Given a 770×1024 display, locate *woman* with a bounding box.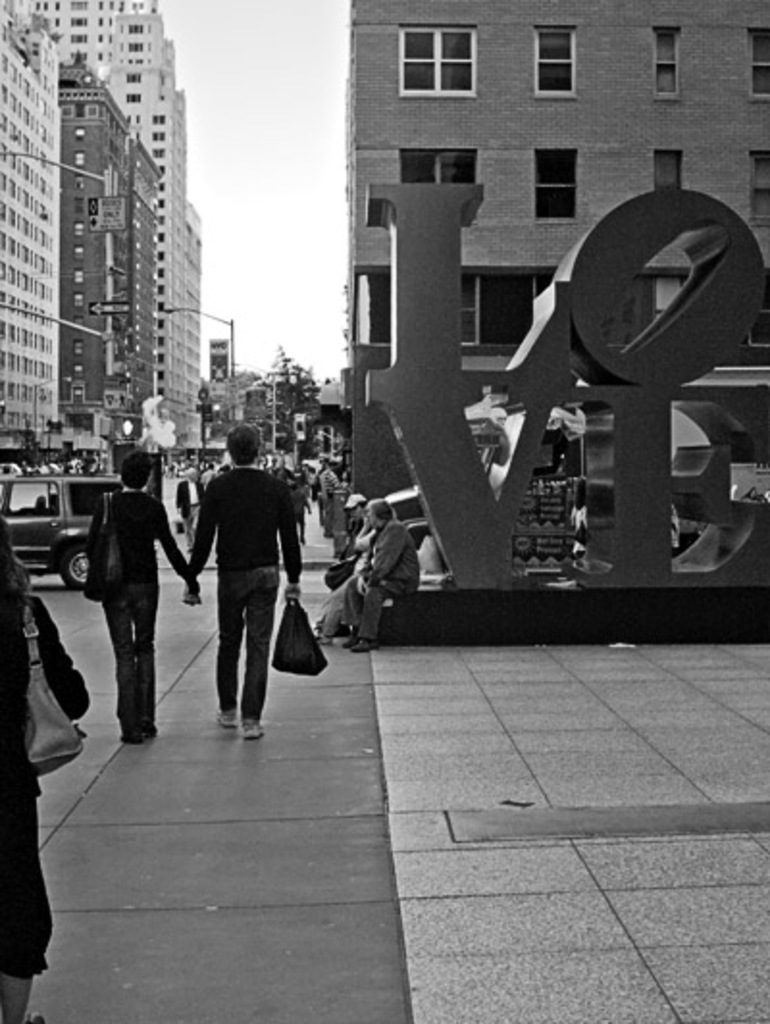
Located: bbox=[0, 497, 81, 1022].
